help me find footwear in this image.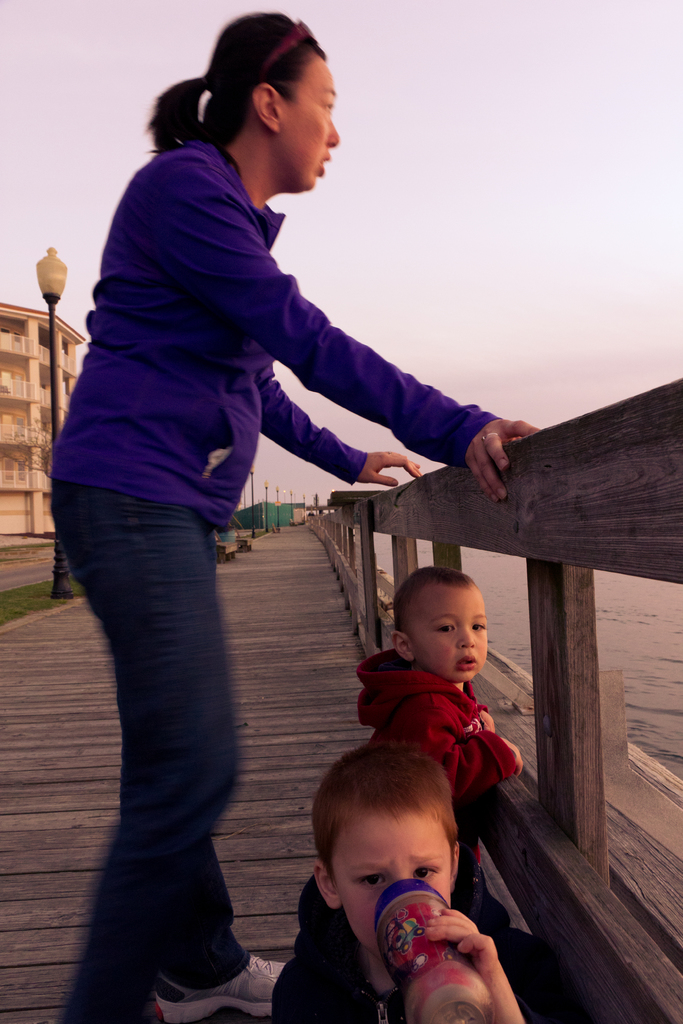
Found it: {"x1": 155, "y1": 953, "x2": 299, "y2": 1021}.
